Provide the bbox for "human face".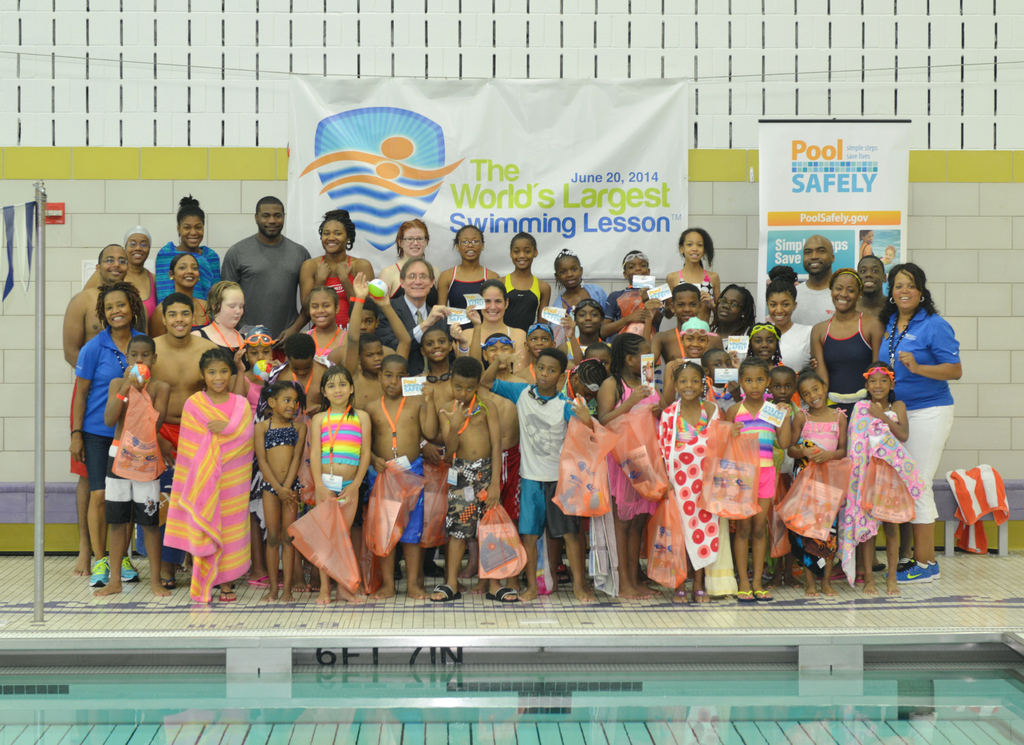
pyautogui.locateOnScreen(278, 387, 294, 420).
